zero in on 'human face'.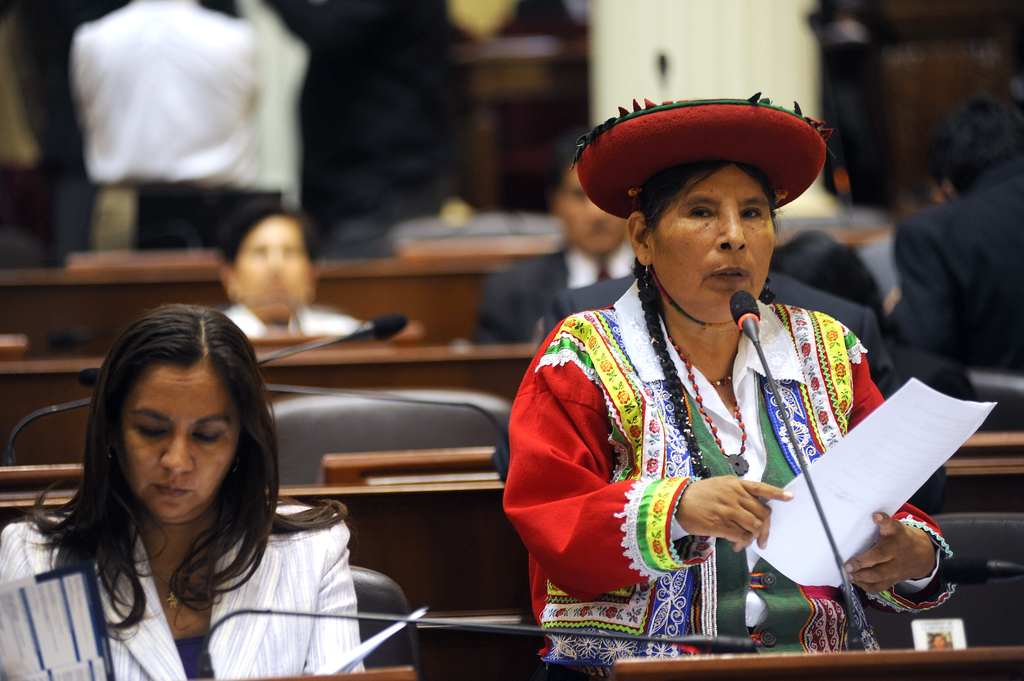
Zeroed in: <bbox>235, 214, 311, 321</bbox>.
